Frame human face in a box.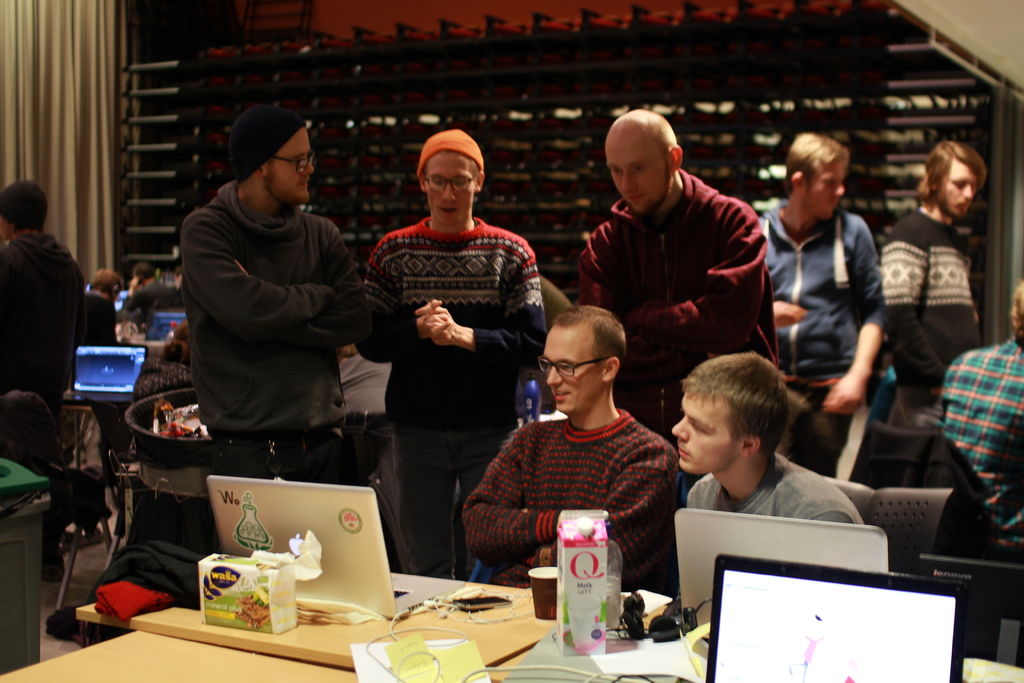
606:130:662:214.
